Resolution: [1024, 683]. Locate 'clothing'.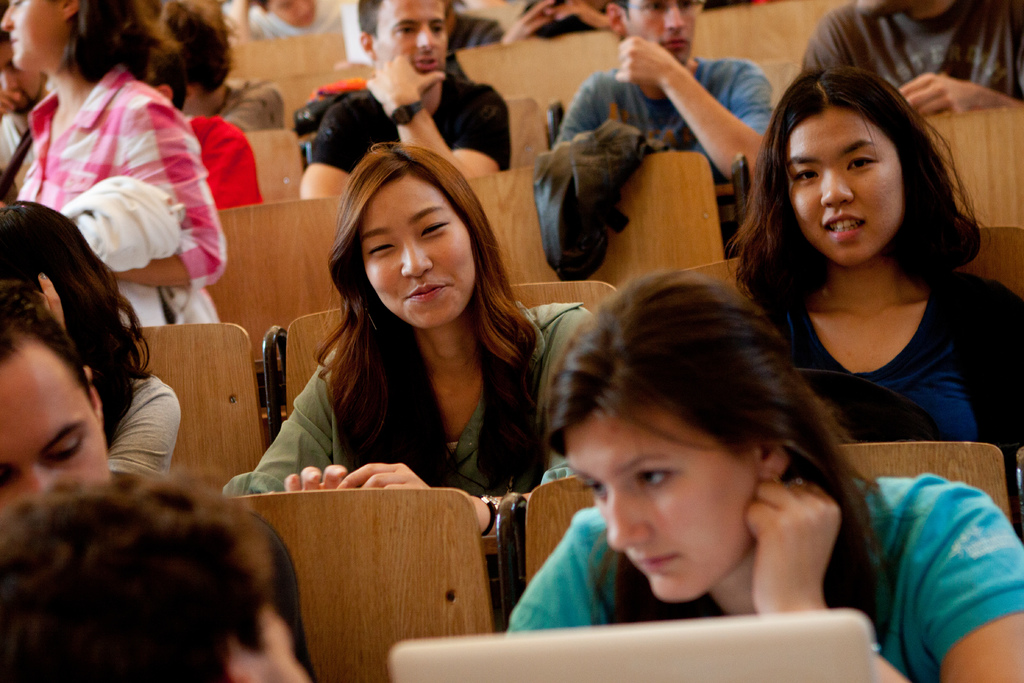
box=[1, 58, 237, 324].
